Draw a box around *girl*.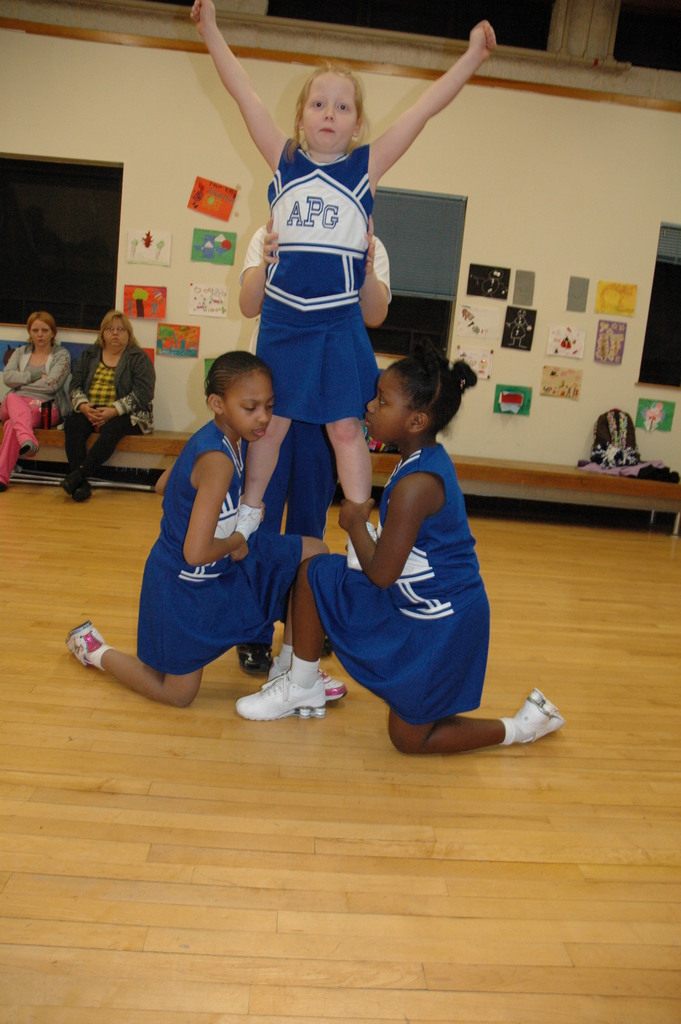
l=204, t=1, r=496, b=572.
